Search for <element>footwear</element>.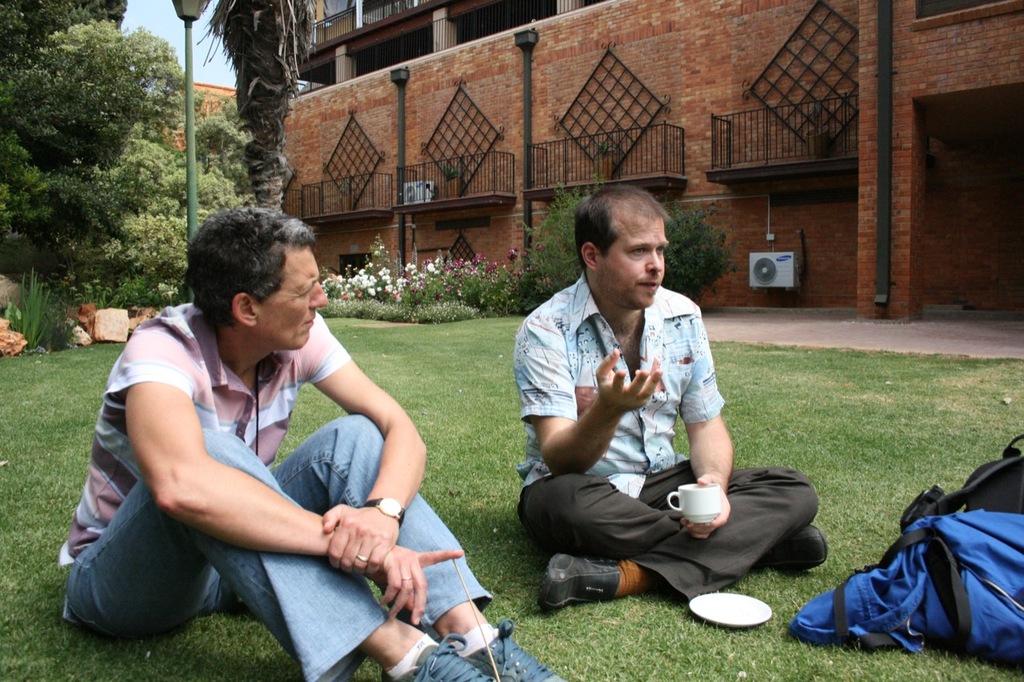
Found at rect(543, 561, 630, 618).
